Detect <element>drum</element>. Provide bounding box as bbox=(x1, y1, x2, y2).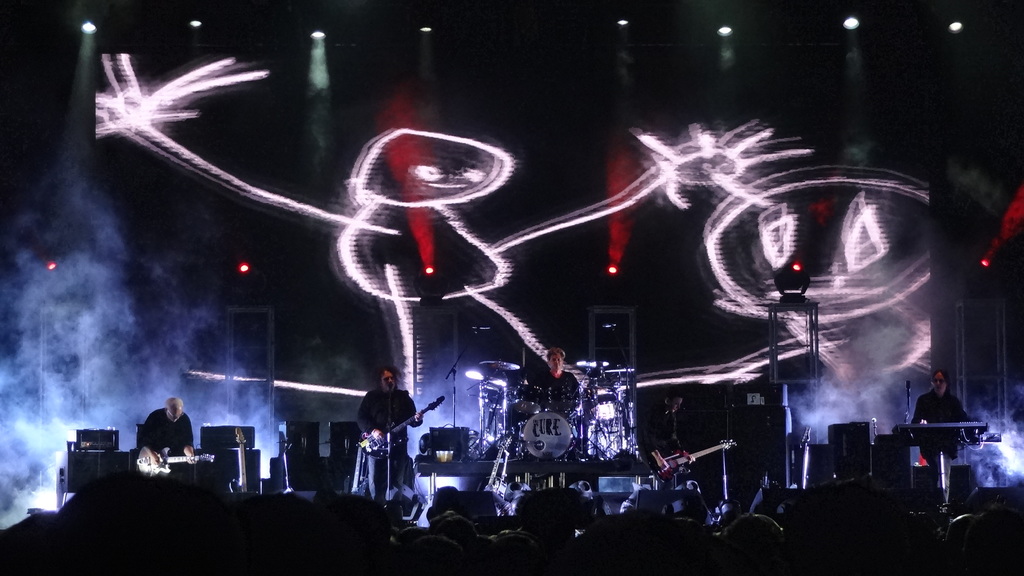
bbox=(479, 385, 506, 410).
